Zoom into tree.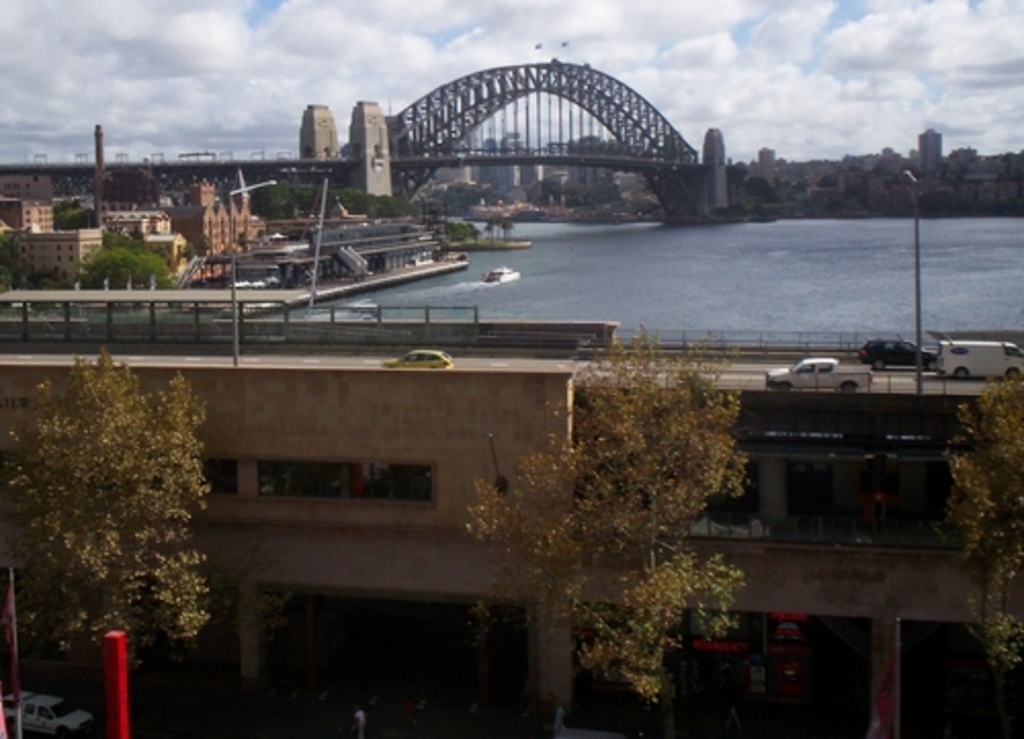
Zoom target: [25, 366, 215, 669].
